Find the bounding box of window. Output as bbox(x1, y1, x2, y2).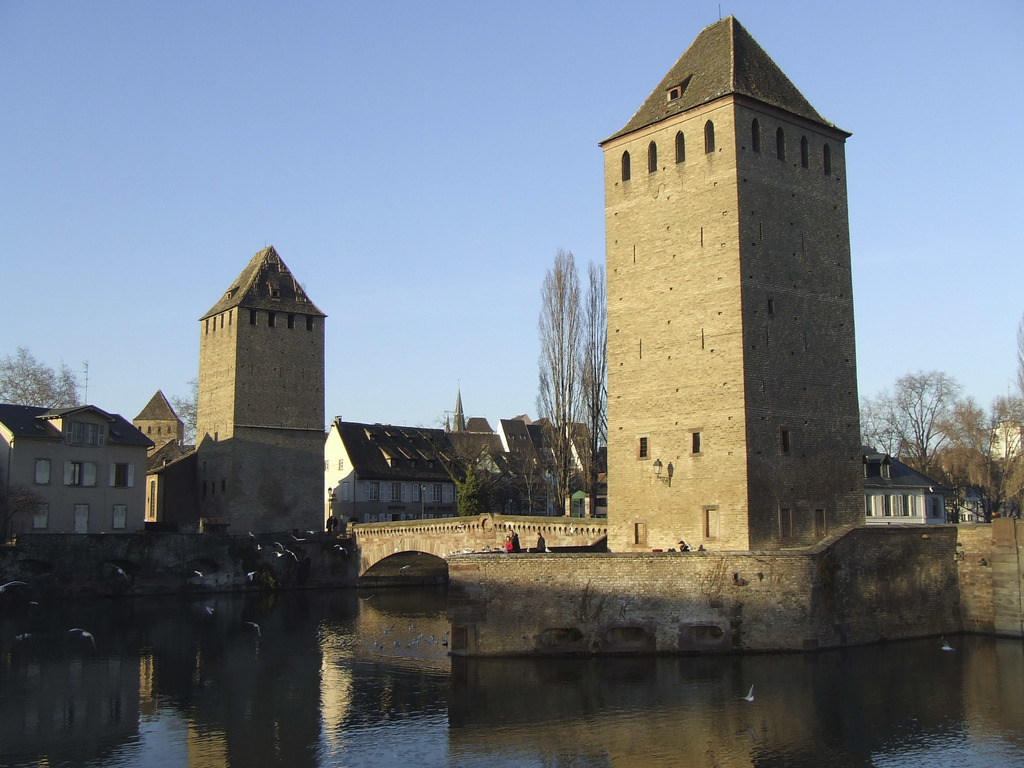
bbox(138, 426, 140, 430).
